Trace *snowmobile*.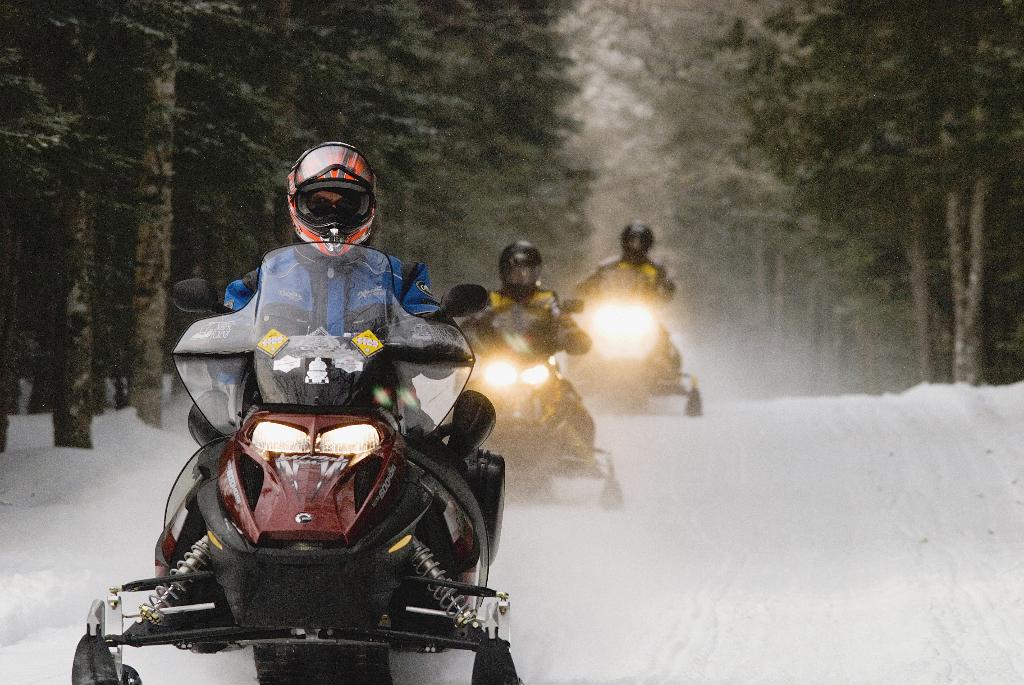
Traced to (x1=440, y1=301, x2=625, y2=516).
